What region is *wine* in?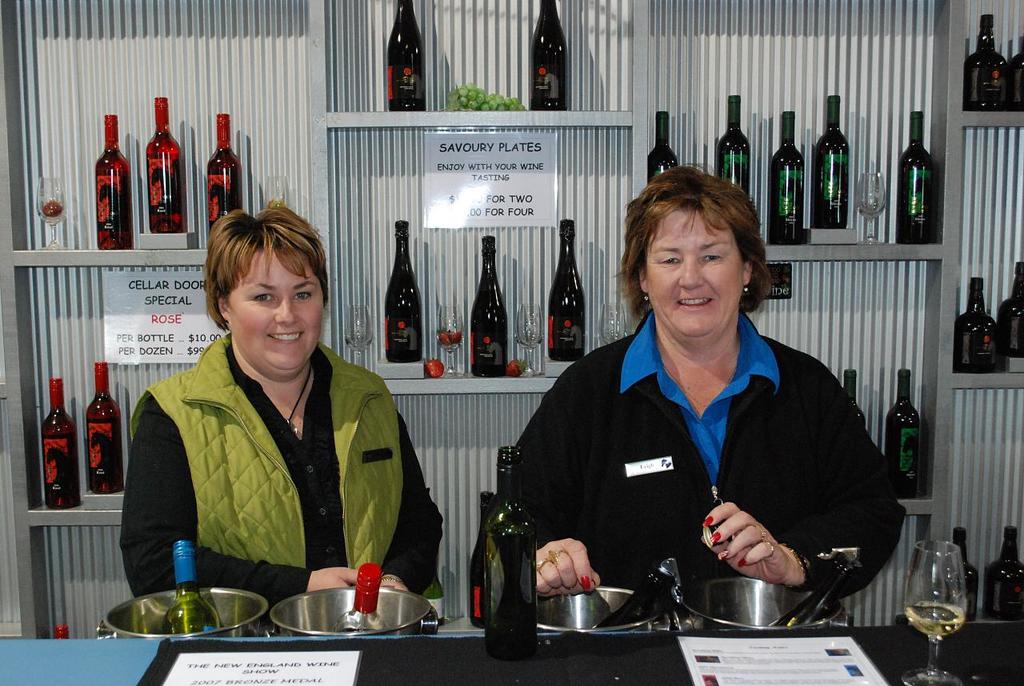
BBox(930, 525, 978, 616).
